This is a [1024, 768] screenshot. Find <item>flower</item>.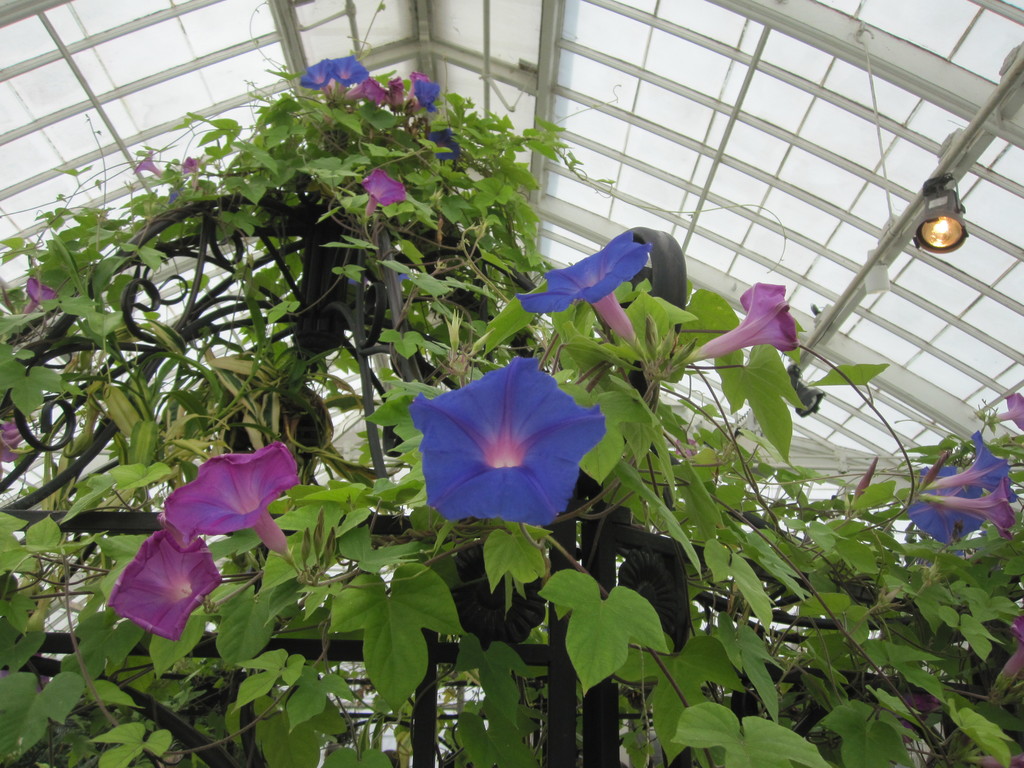
Bounding box: (911,474,1014,542).
